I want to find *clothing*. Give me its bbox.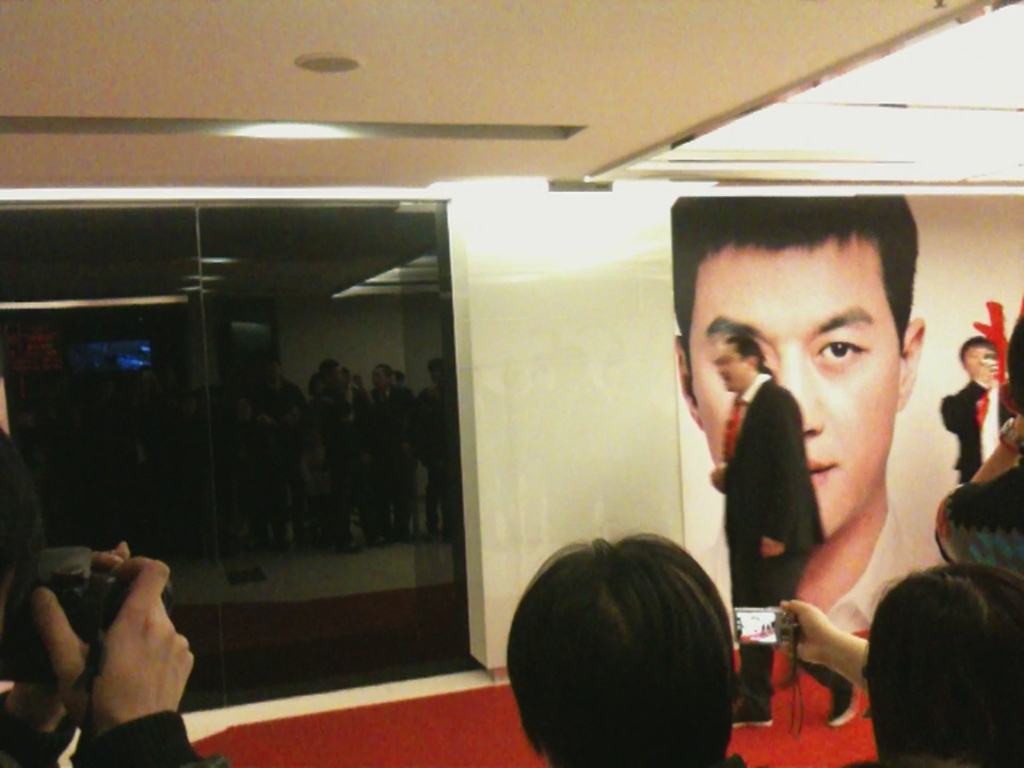
{"x1": 733, "y1": 374, "x2": 847, "y2": 720}.
